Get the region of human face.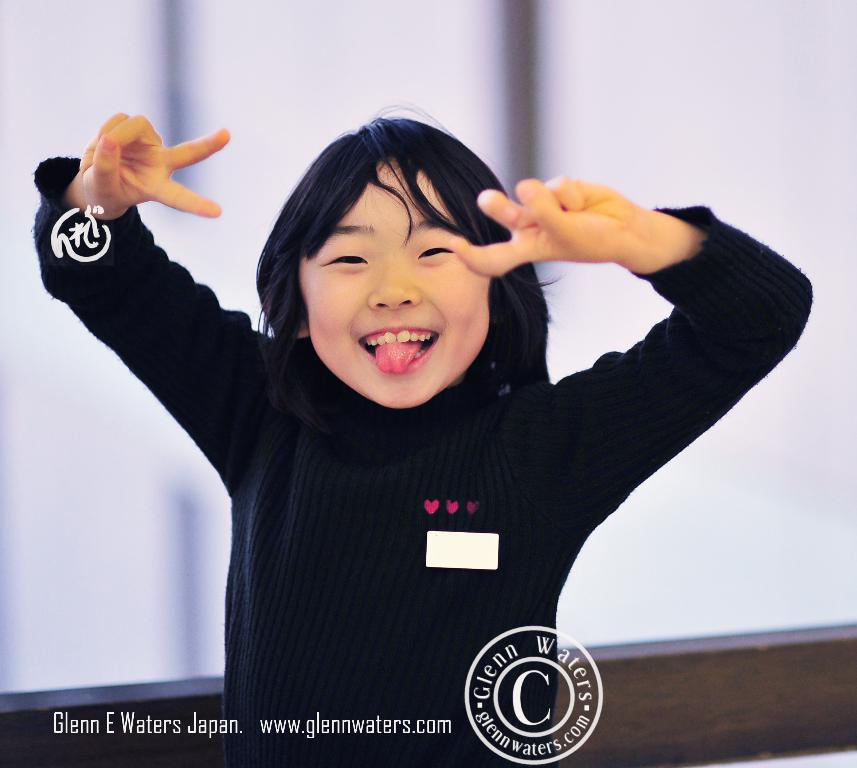
box(292, 162, 492, 415).
